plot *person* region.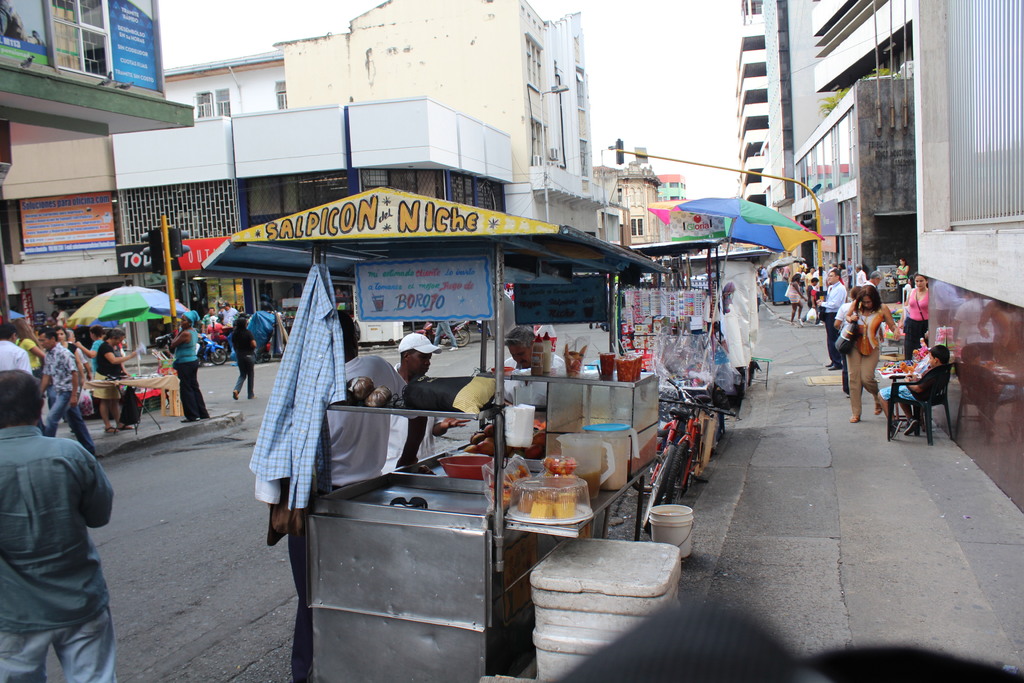
Plotted at [485, 322, 573, 379].
